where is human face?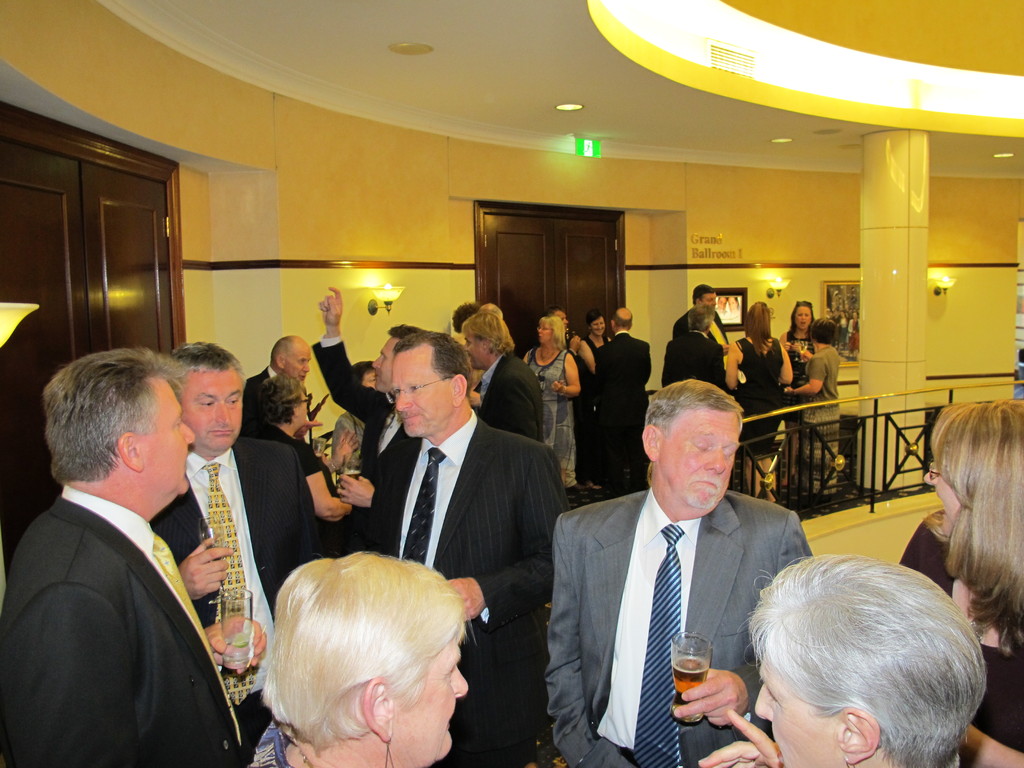
[left=556, top=312, right=568, bottom=334].
